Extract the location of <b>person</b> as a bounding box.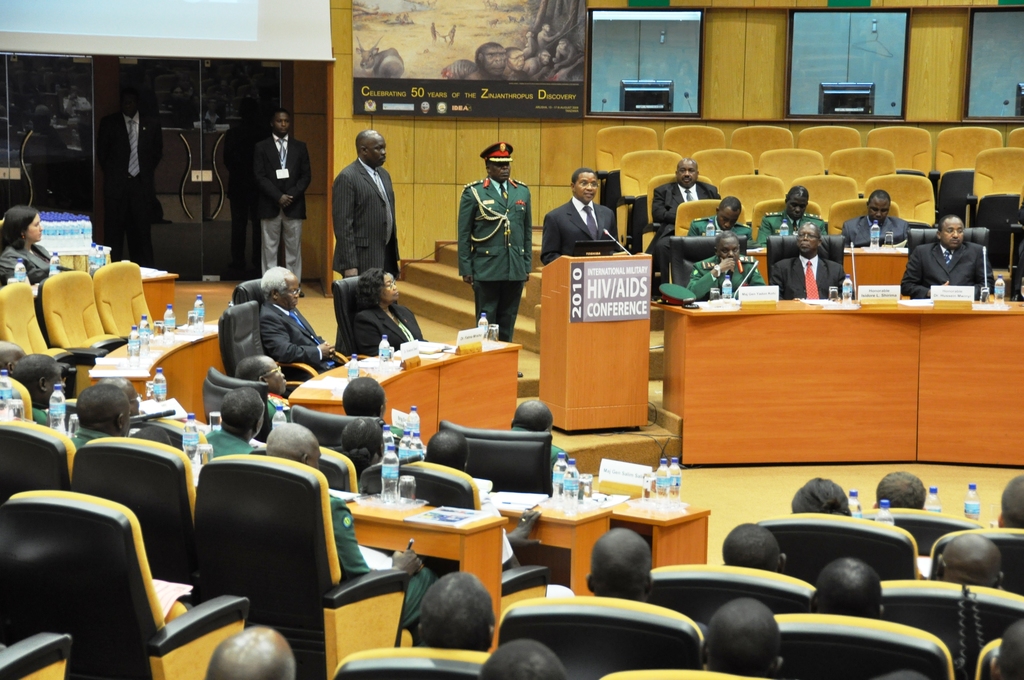
(x1=253, y1=113, x2=314, y2=294).
